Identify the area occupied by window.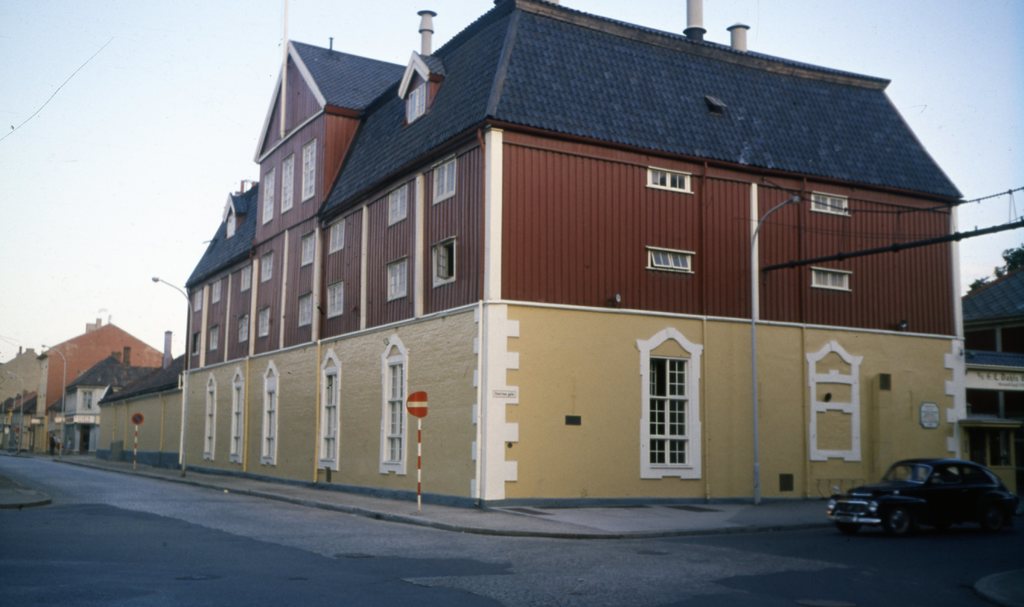
Area: l=315, t=348, r=333, b=472.
